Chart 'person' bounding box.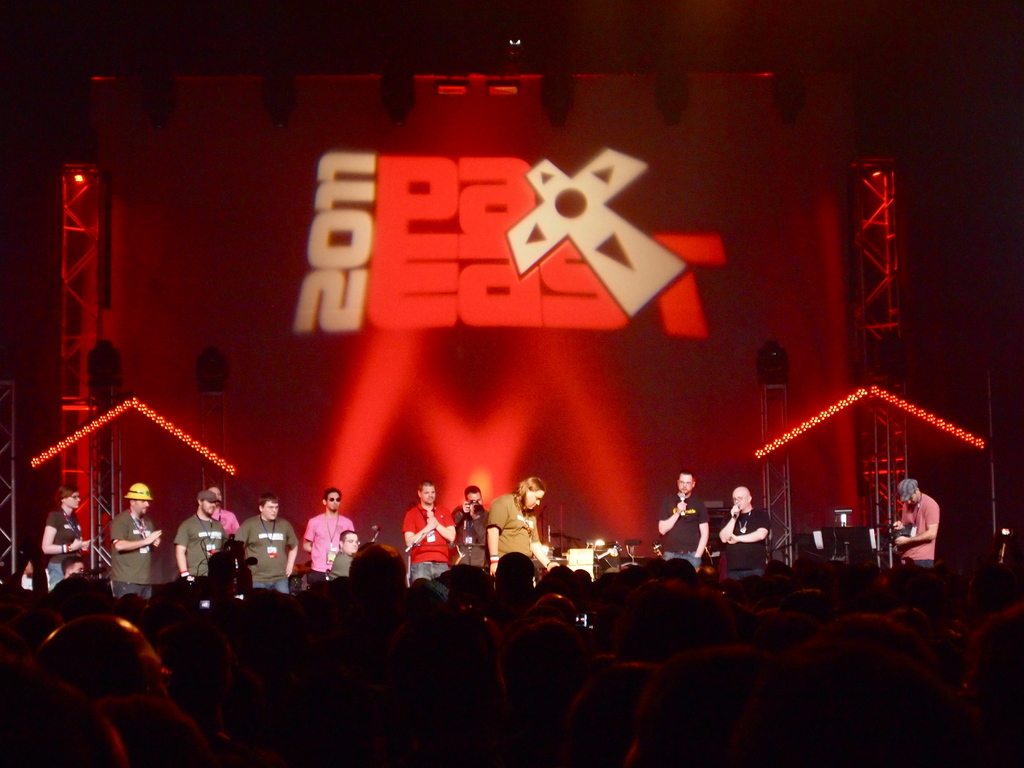
Charted: x1=289, y1=491, x2=351, y2=593.
